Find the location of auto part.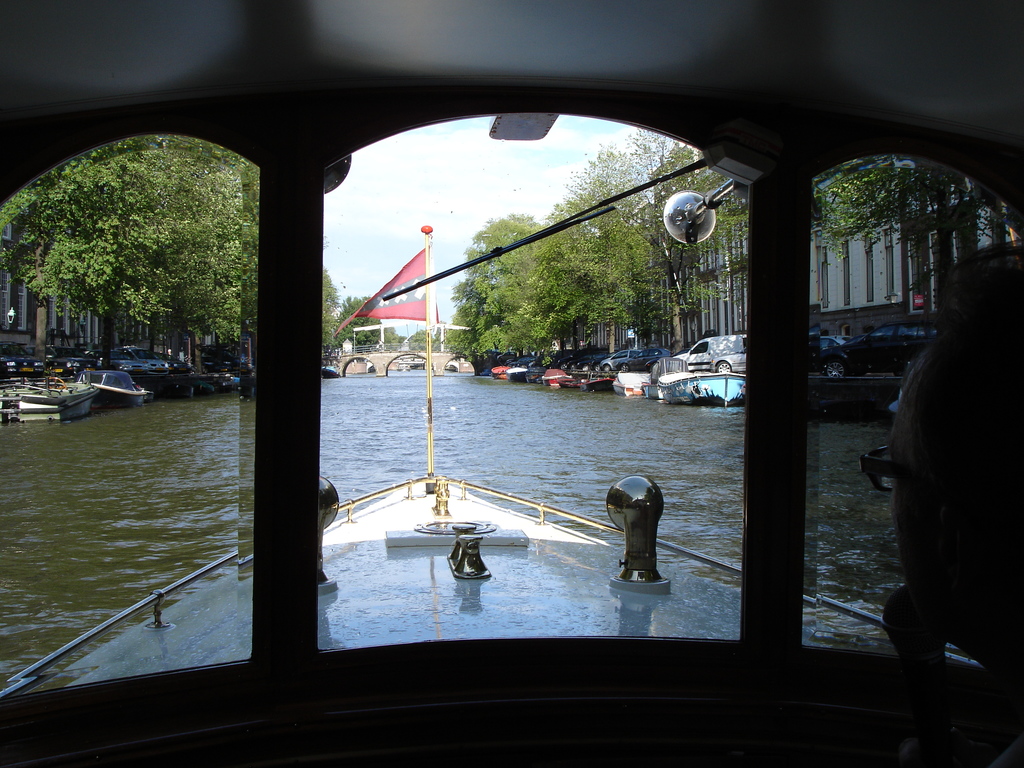
Location: <box>660,178,737,245</box>.
